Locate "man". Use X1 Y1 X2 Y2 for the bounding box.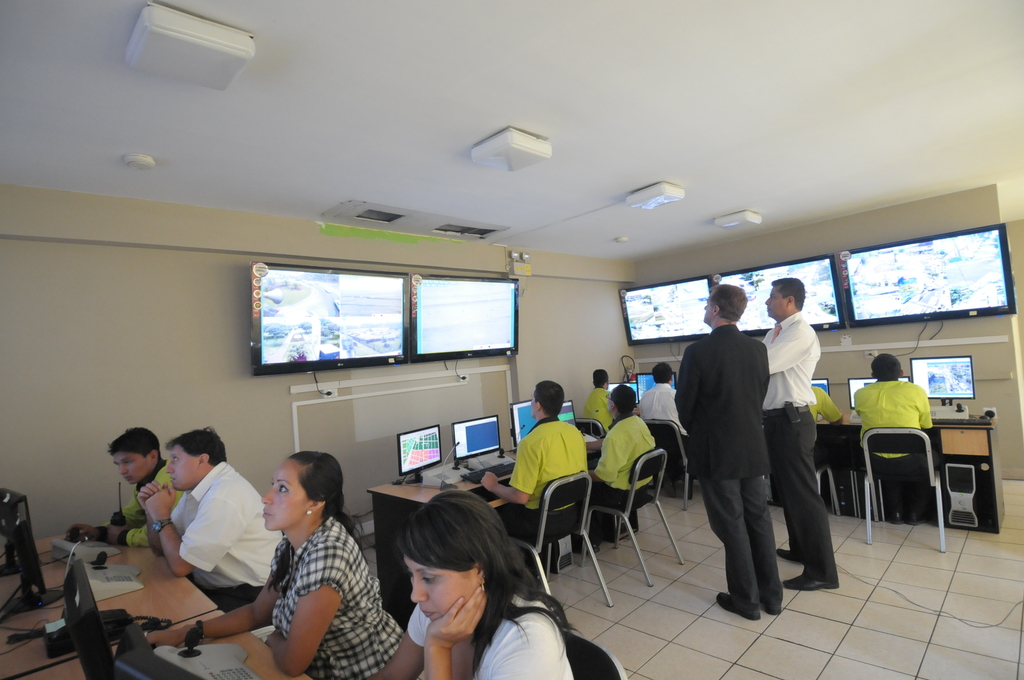
65 426 192 546.
